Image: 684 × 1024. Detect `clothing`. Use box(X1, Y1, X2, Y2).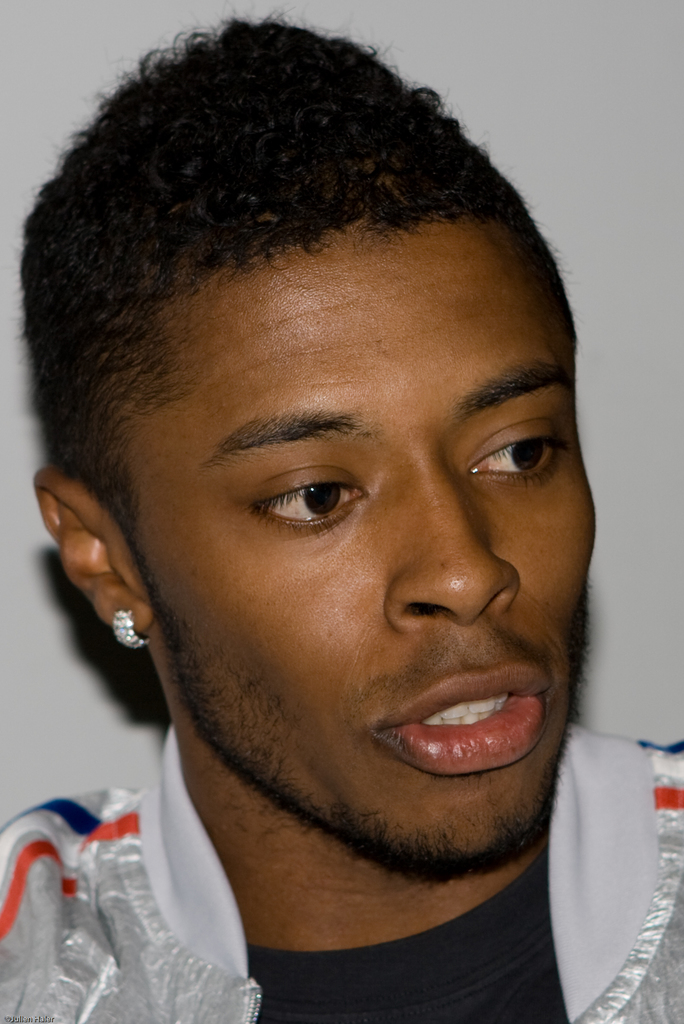
box(0, 723, 683, 1023).
